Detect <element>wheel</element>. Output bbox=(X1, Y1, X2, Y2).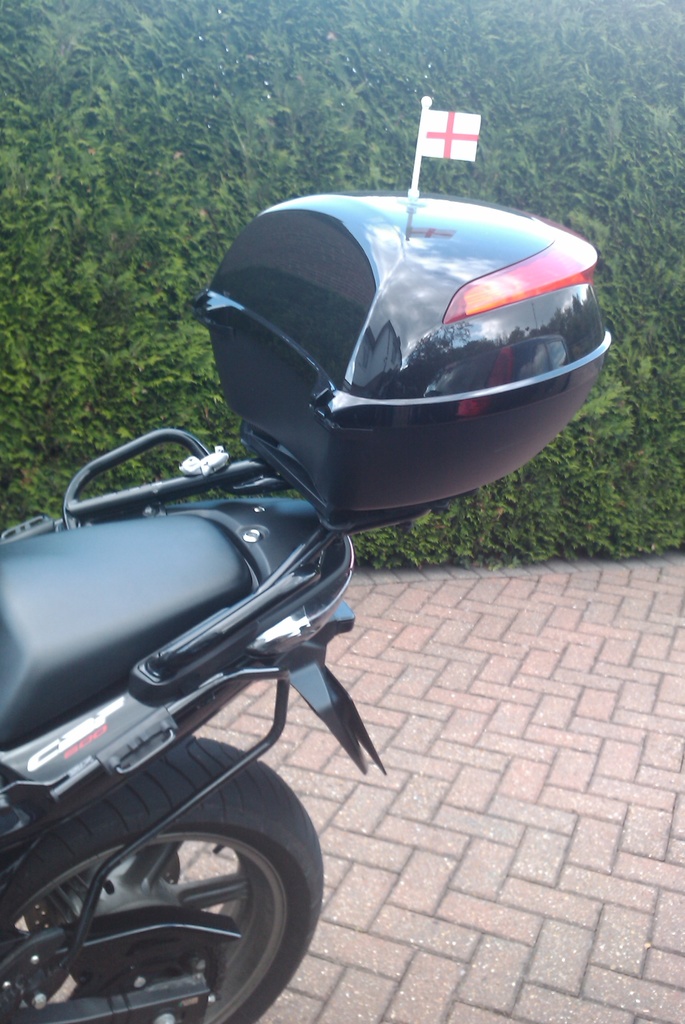
bbox=(20, 772, 309, 1003).
